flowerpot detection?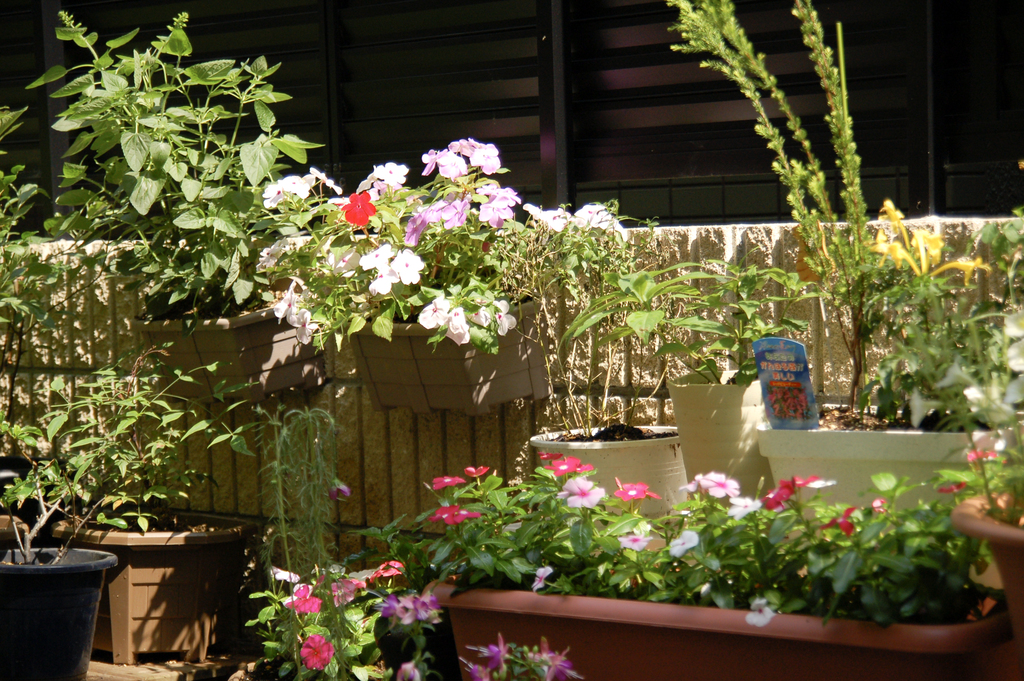
328, 298, 559, 419
